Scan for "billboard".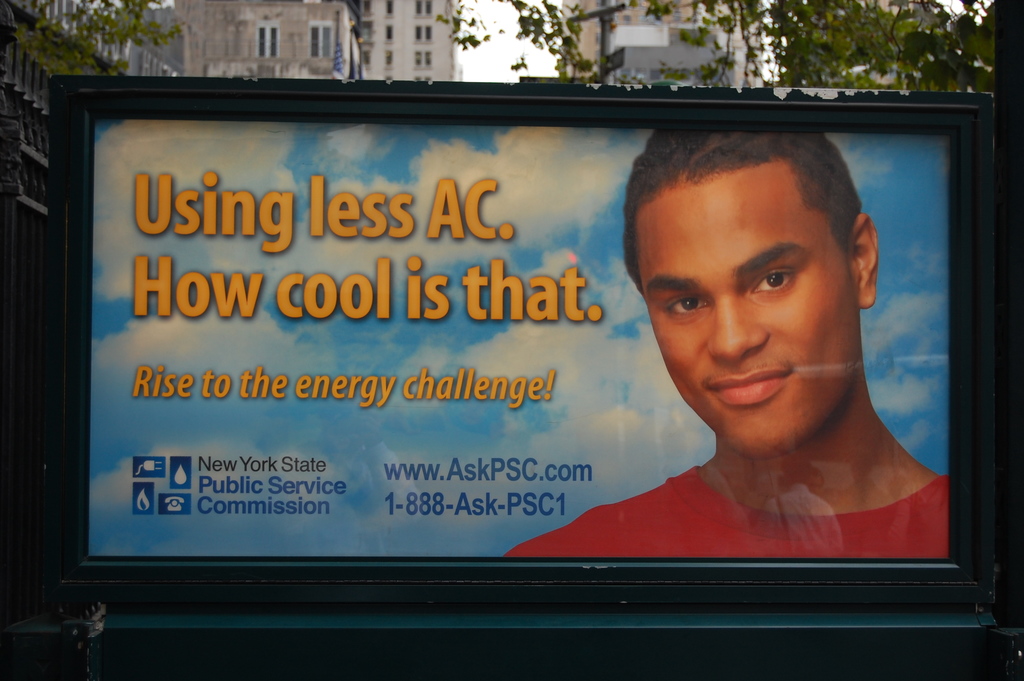
Scan result: rect(50, 76, 997, 602).
